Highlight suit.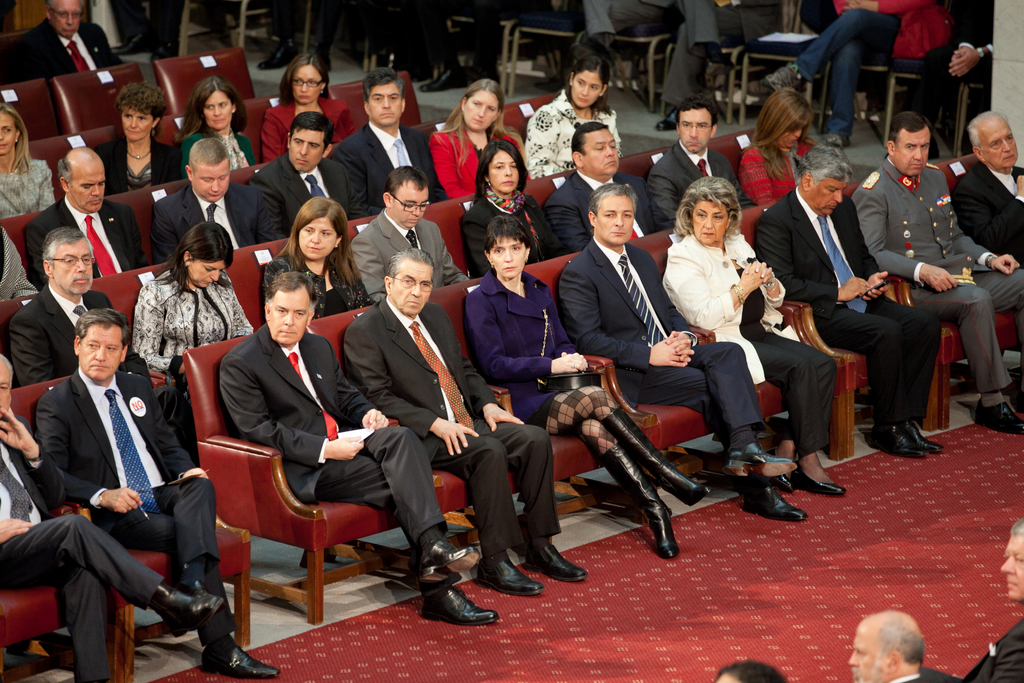
Highlighted region: (19, 193, 148, 290).
